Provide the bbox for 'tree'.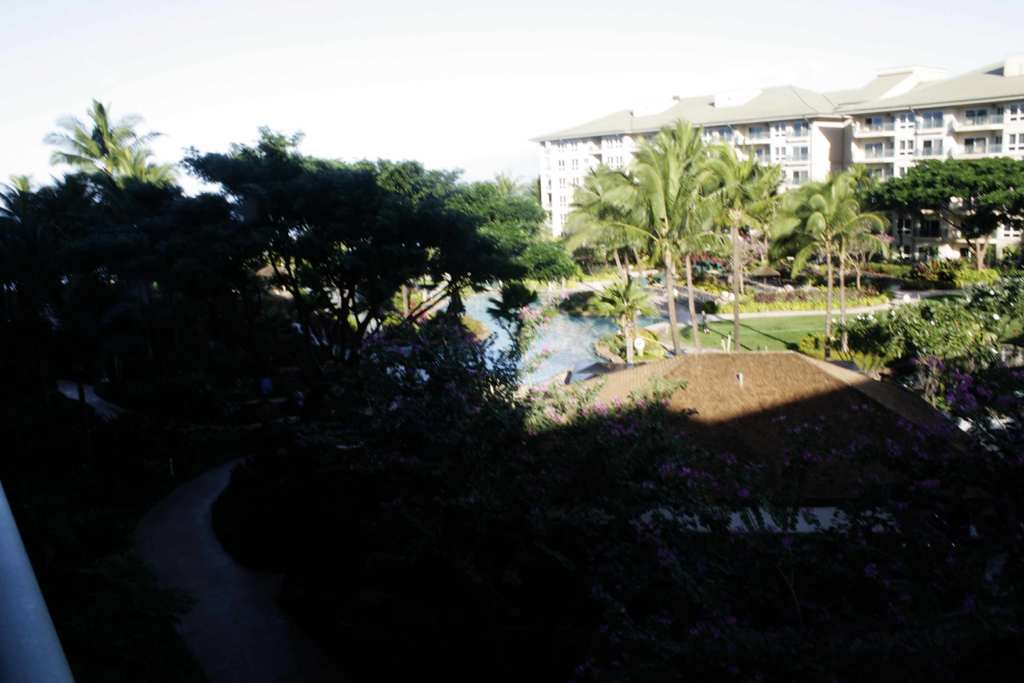
box(36, 101, 173, 172).
